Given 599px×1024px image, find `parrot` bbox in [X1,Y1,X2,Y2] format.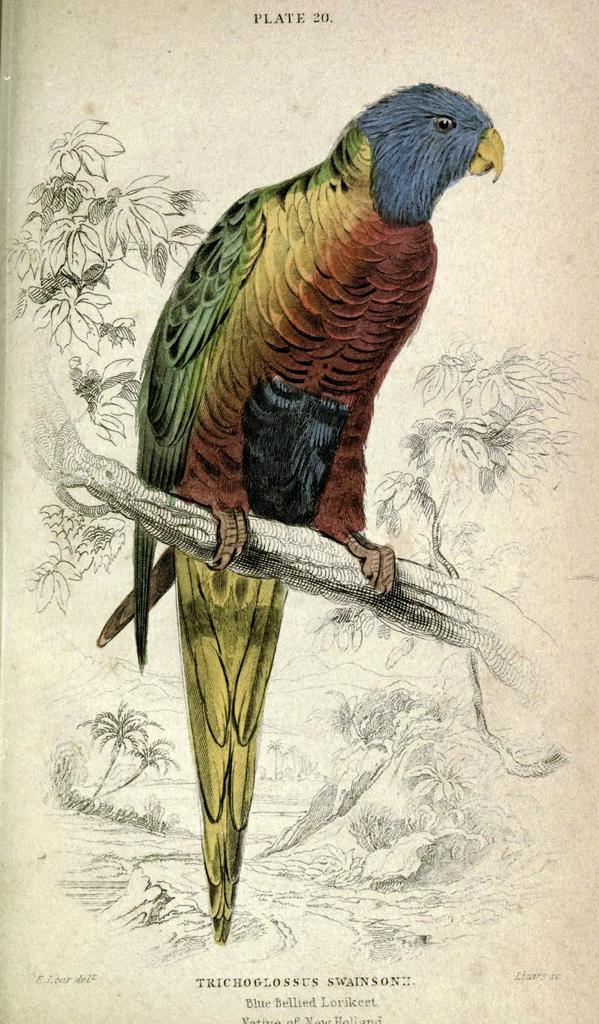
[95,80,508,939].
